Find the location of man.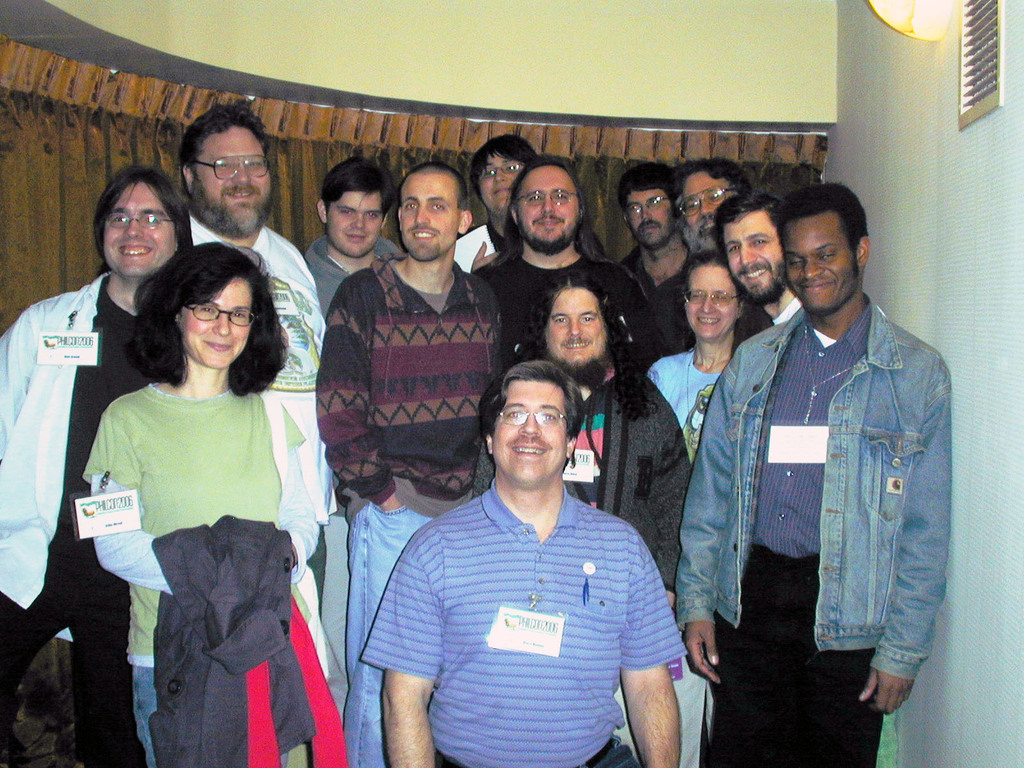
Location: [x1=715, y1=188, x2=796, y2=356].
